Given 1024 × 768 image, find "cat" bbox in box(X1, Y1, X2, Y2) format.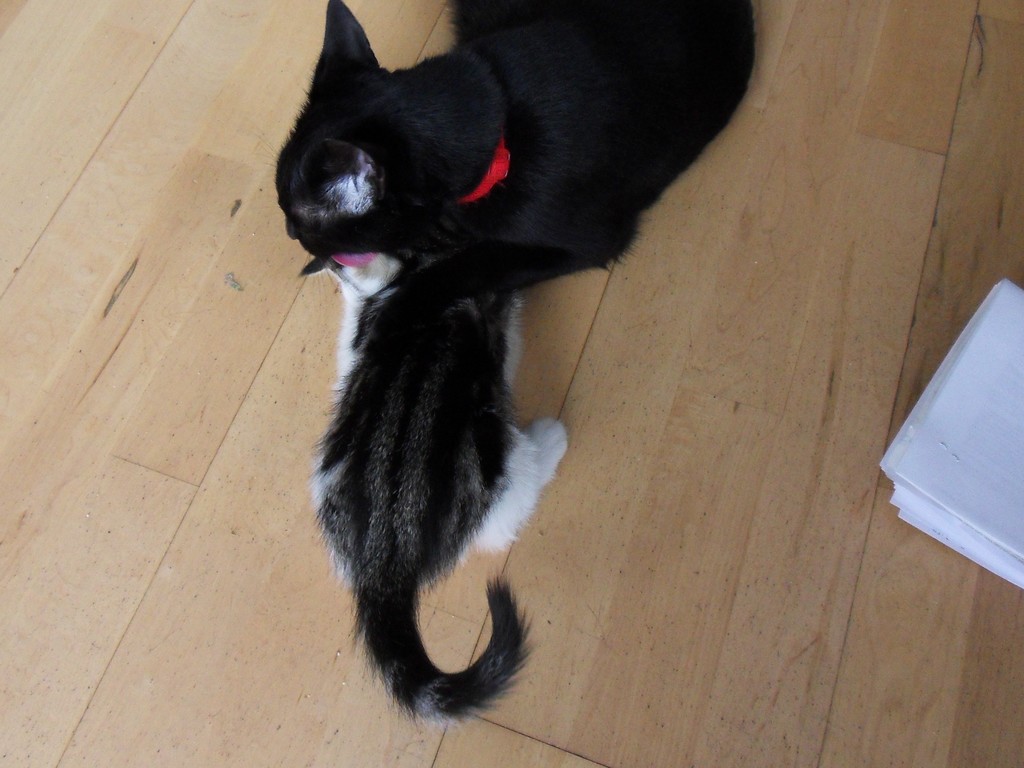
box(296, 246, 578, 722).
